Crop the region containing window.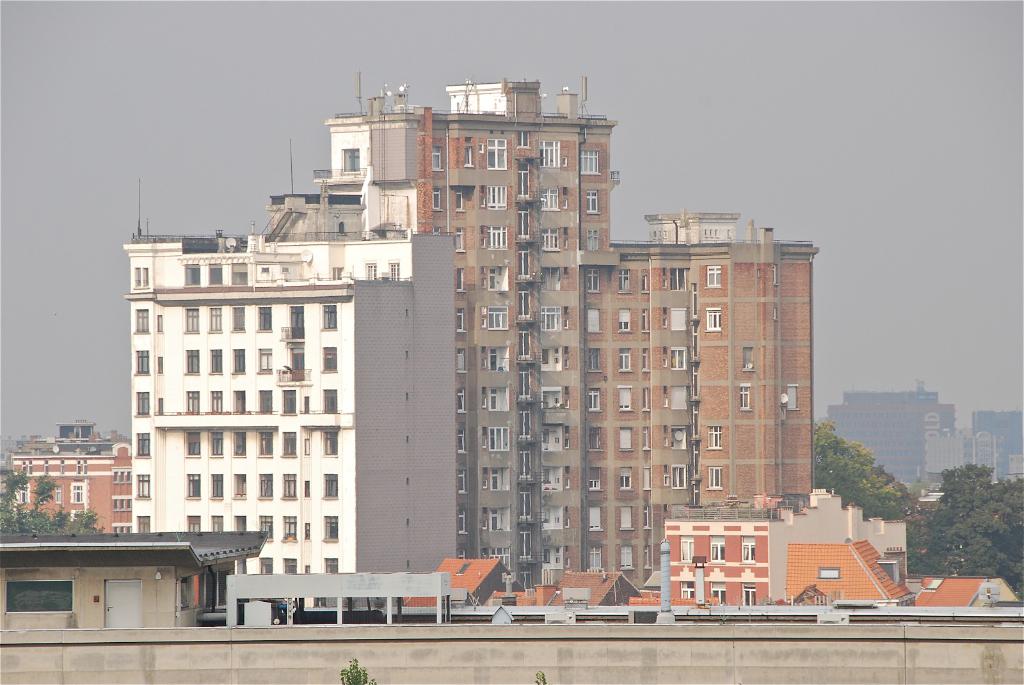
Crop region: <bbox>589, 389, 601, 414</bbox>.
